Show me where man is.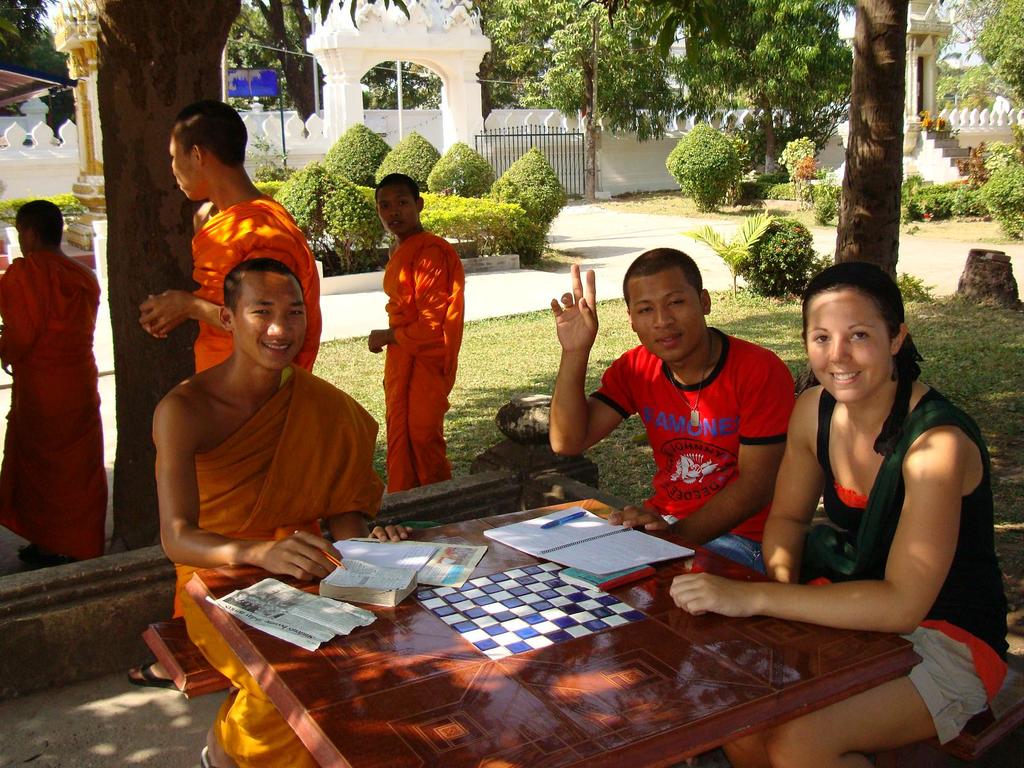
man is at Rect(150, 257, 422, 767).
